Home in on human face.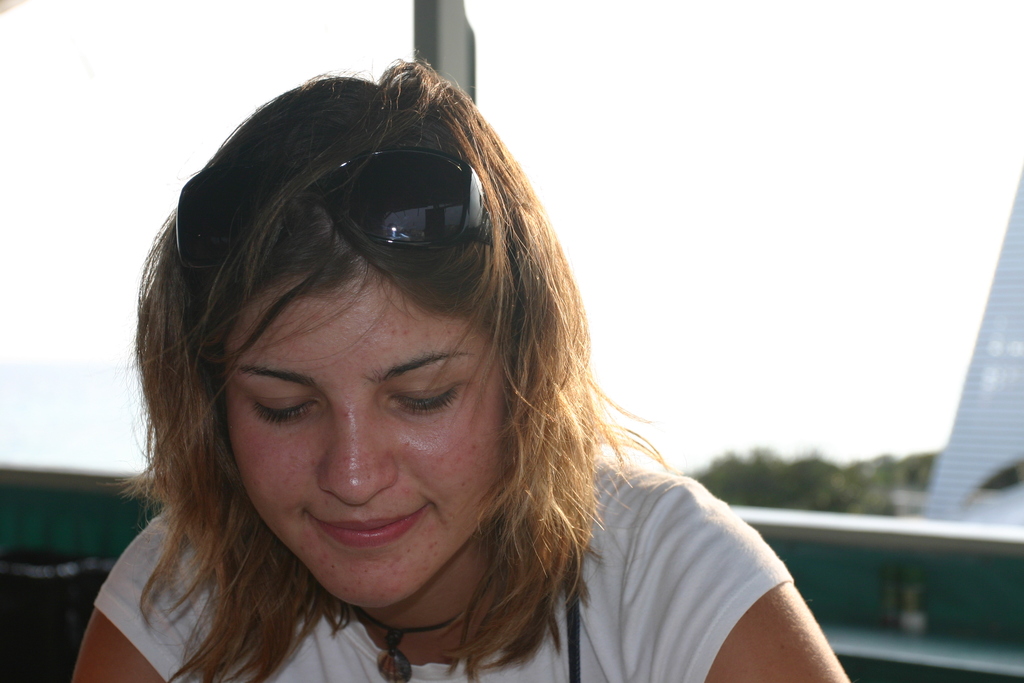
Homed in at (227,266,508,611).
